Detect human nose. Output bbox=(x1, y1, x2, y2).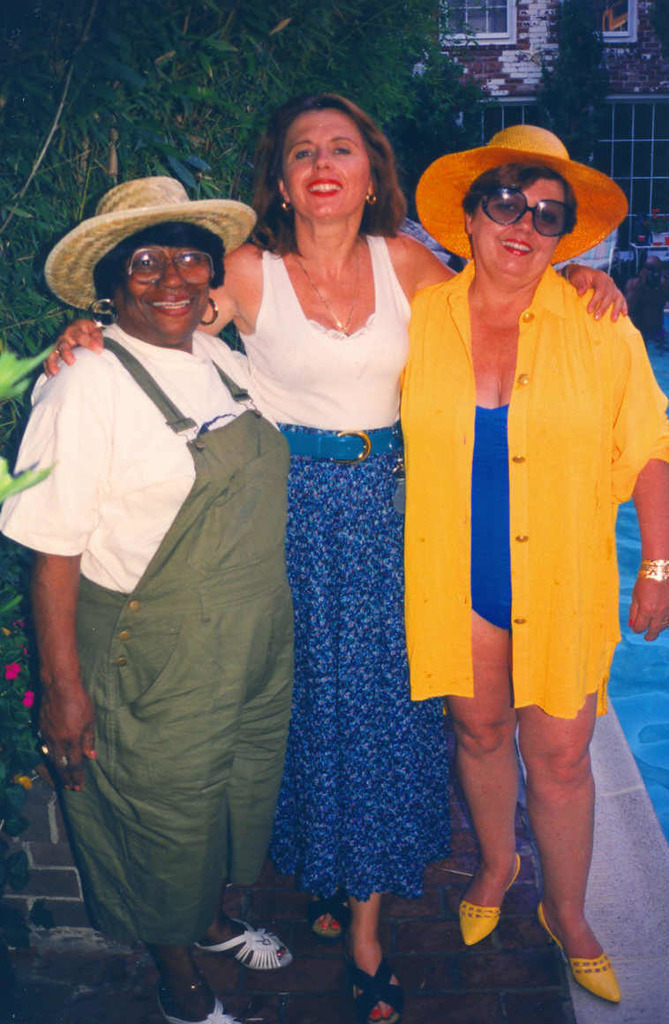
bbox=(160, 259, 186, 287).
